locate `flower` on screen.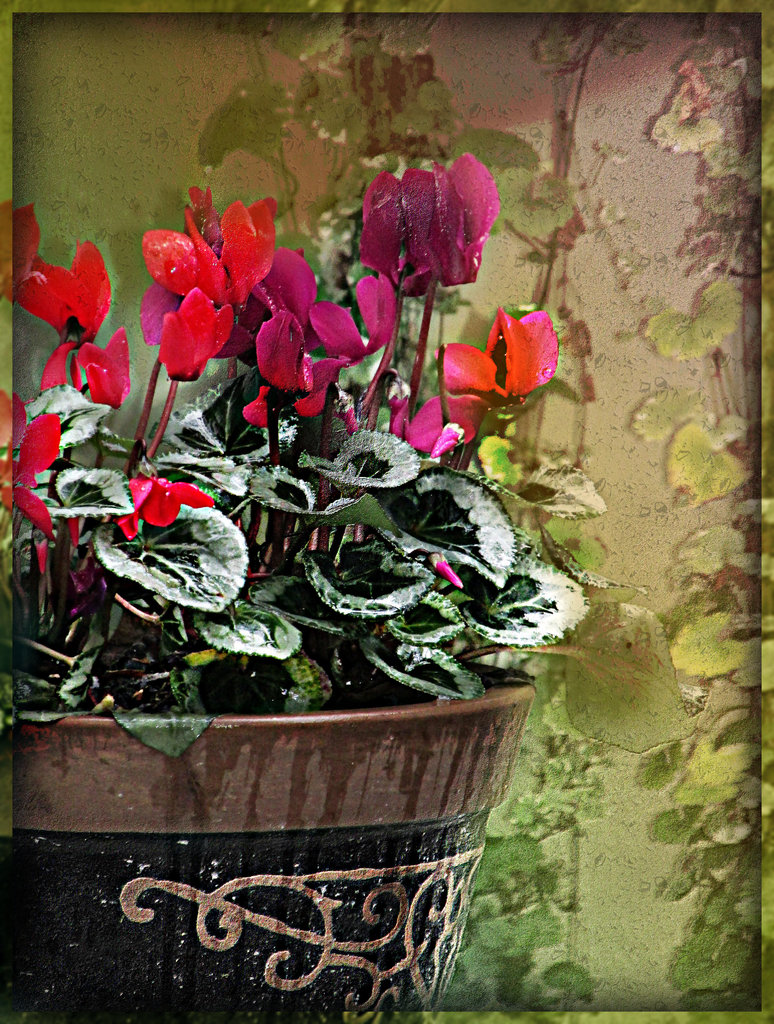
On screen at {"x1": 385, "y1": 384, "x2": 500, "y2": 460}.
